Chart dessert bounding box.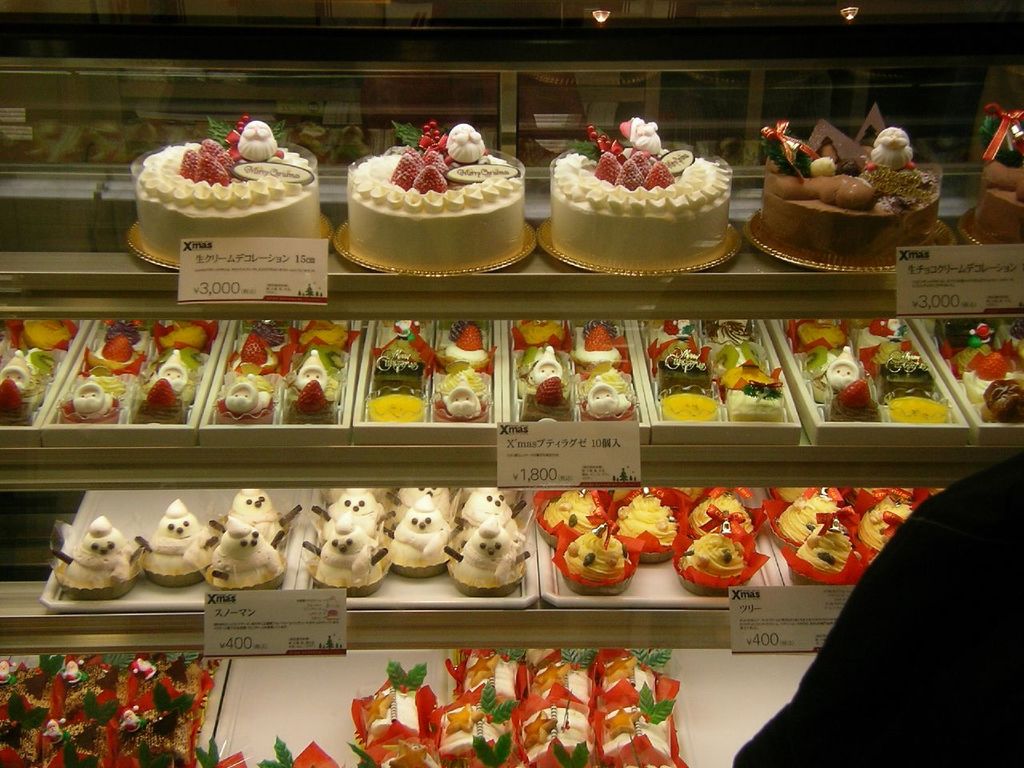
Charted: BBox(442, 689, 523, 767).
